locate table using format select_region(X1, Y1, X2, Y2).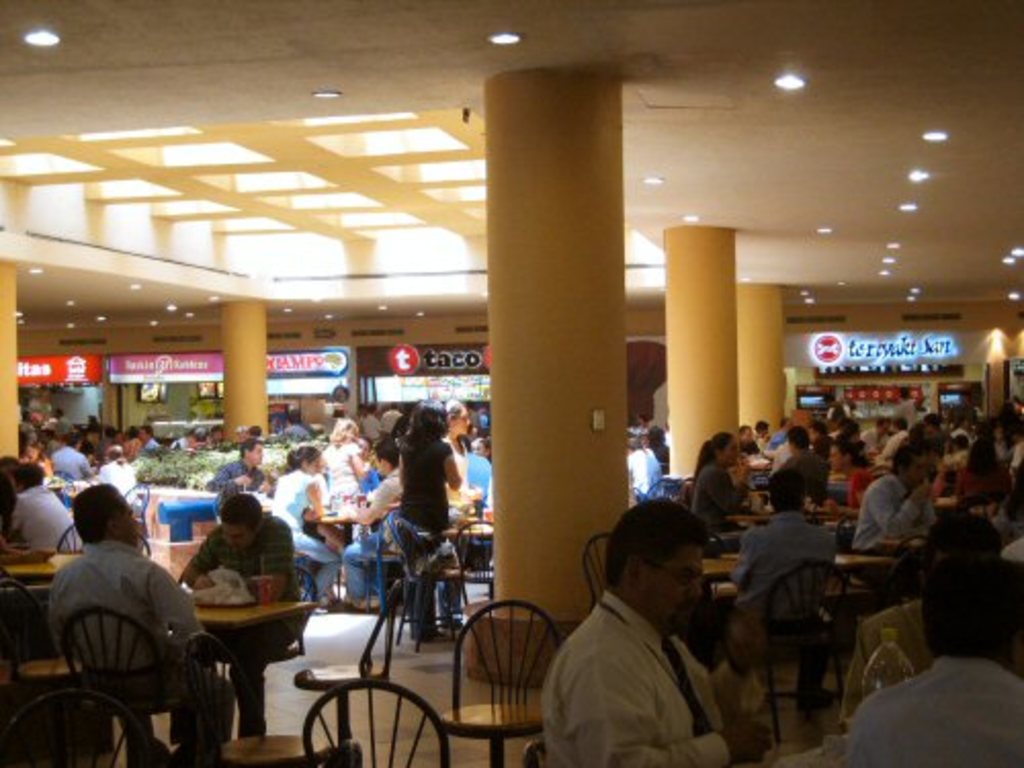
select_region(829, 553, 889, 606).
